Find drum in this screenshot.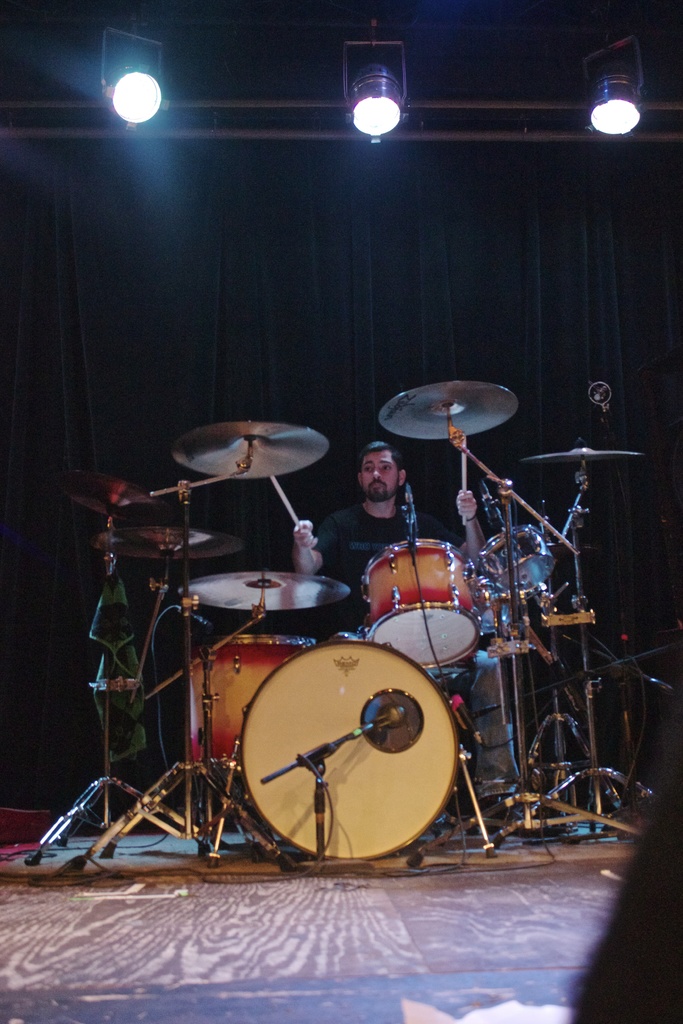
The bounding box for drum is (190, 636, 309, 777).
